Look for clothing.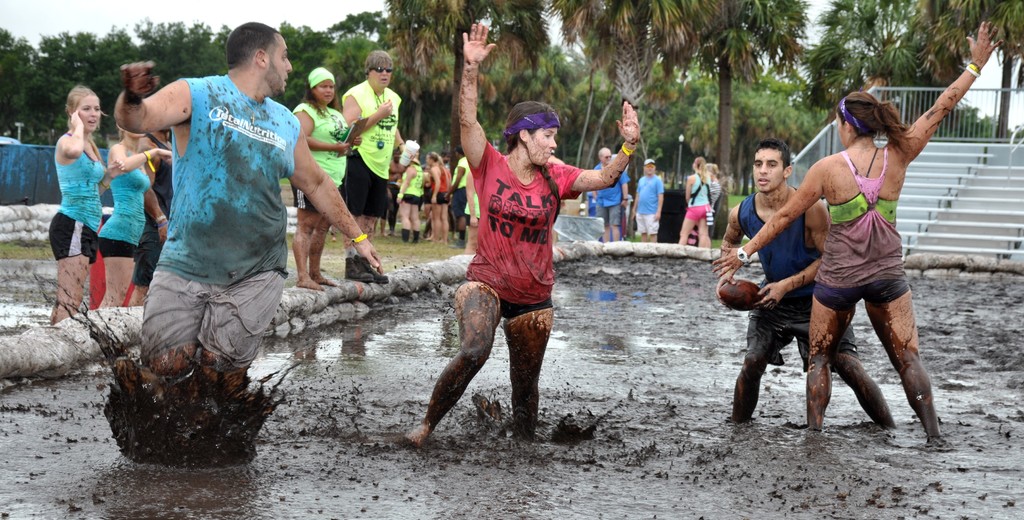
Found: (left=710, top=179, right=719, bottom=209).
